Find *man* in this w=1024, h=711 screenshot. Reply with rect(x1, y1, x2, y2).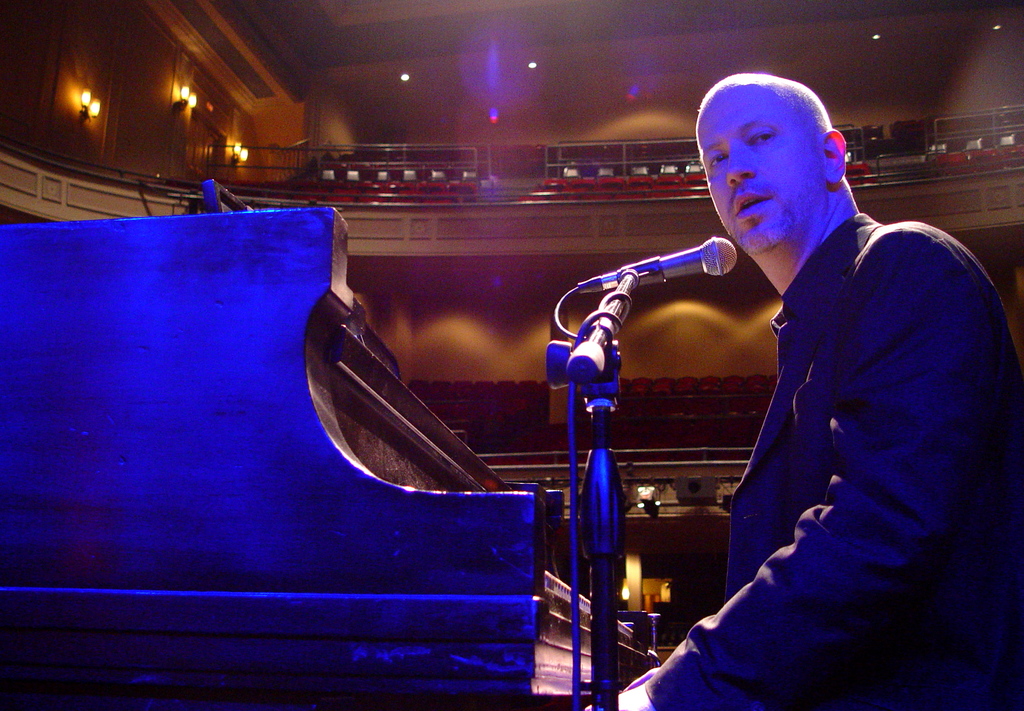
rect(582, 70, 1023, 710).
